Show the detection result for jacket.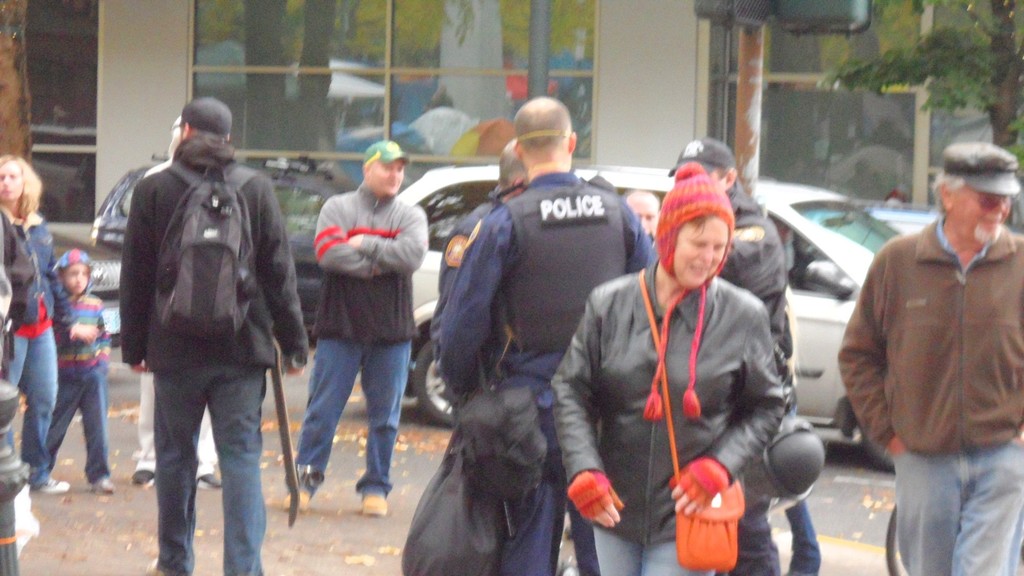
(3, 204, 61, 328).
